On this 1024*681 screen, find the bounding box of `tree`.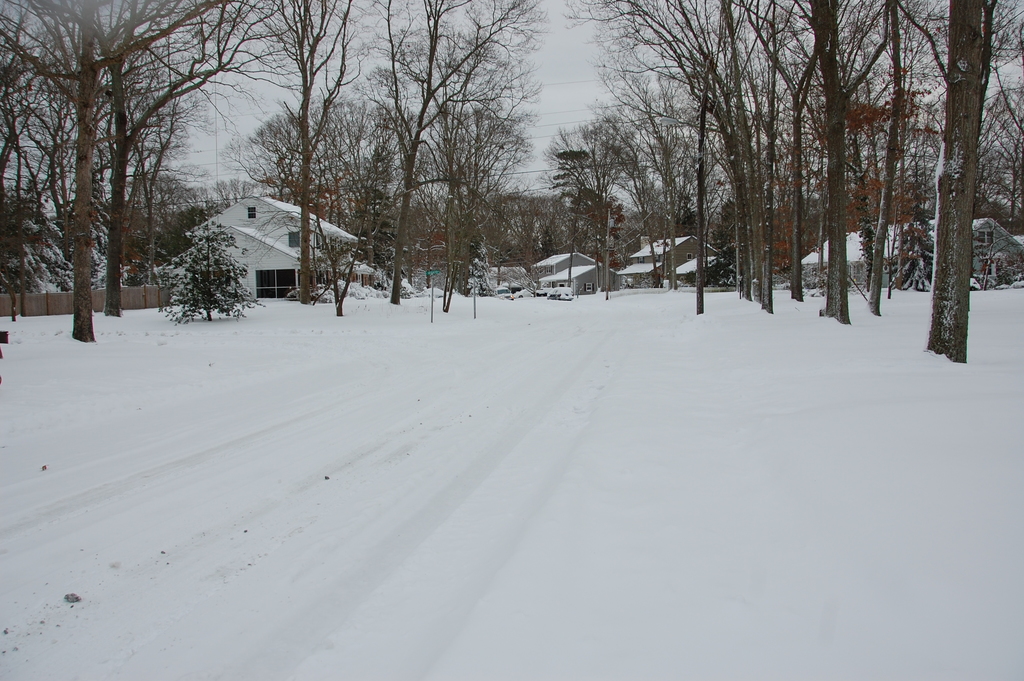
Bounding box: bbox=(154, 202, 237, 316).
